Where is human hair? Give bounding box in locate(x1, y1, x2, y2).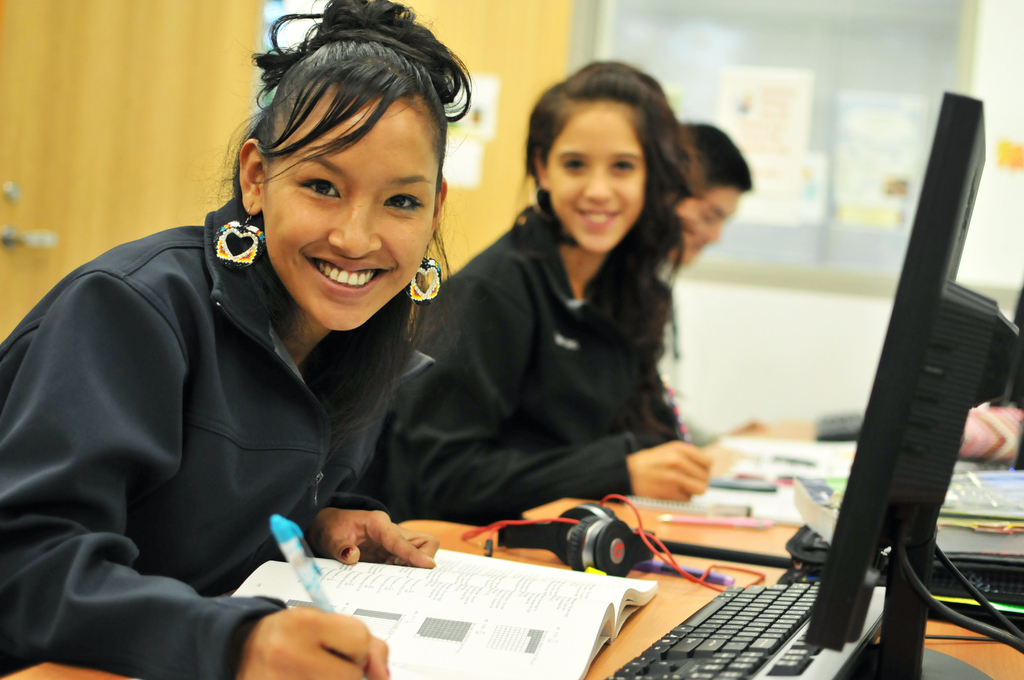
locate(213, 0, 459, 367).
